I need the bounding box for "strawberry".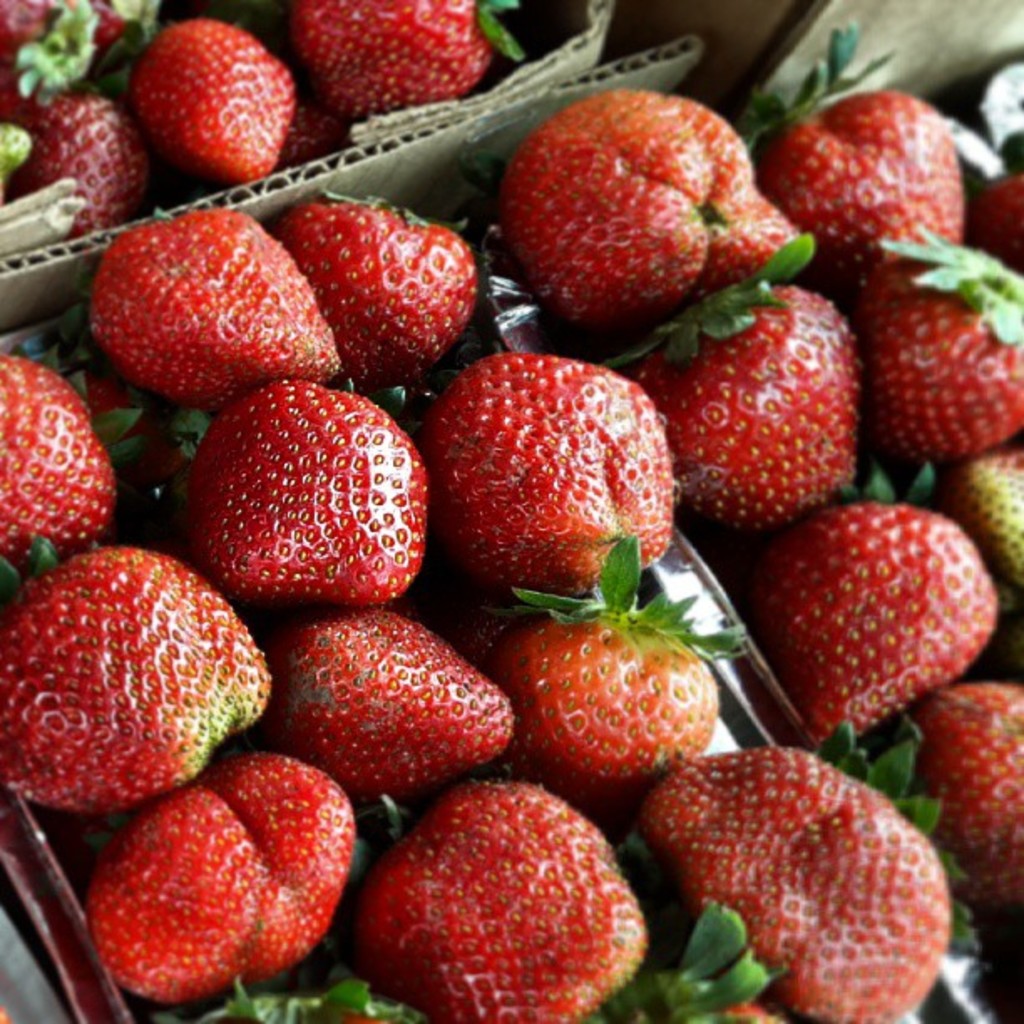
Here it is: l=75, t=0, r=184, b=54.
